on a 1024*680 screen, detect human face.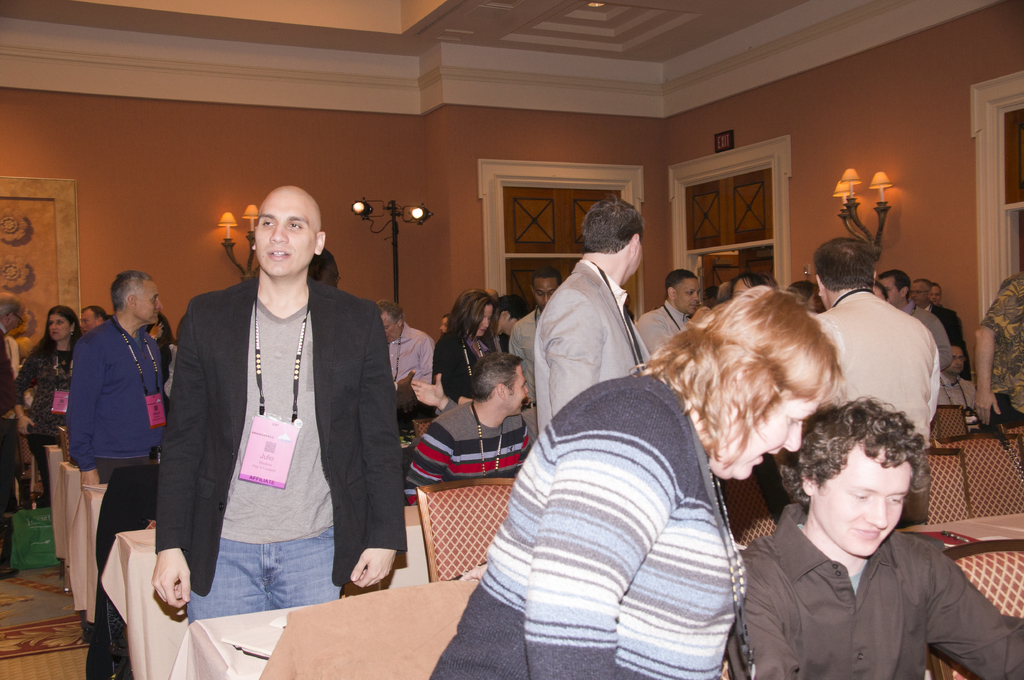
<region>532, 274, 557, 311</region>.
